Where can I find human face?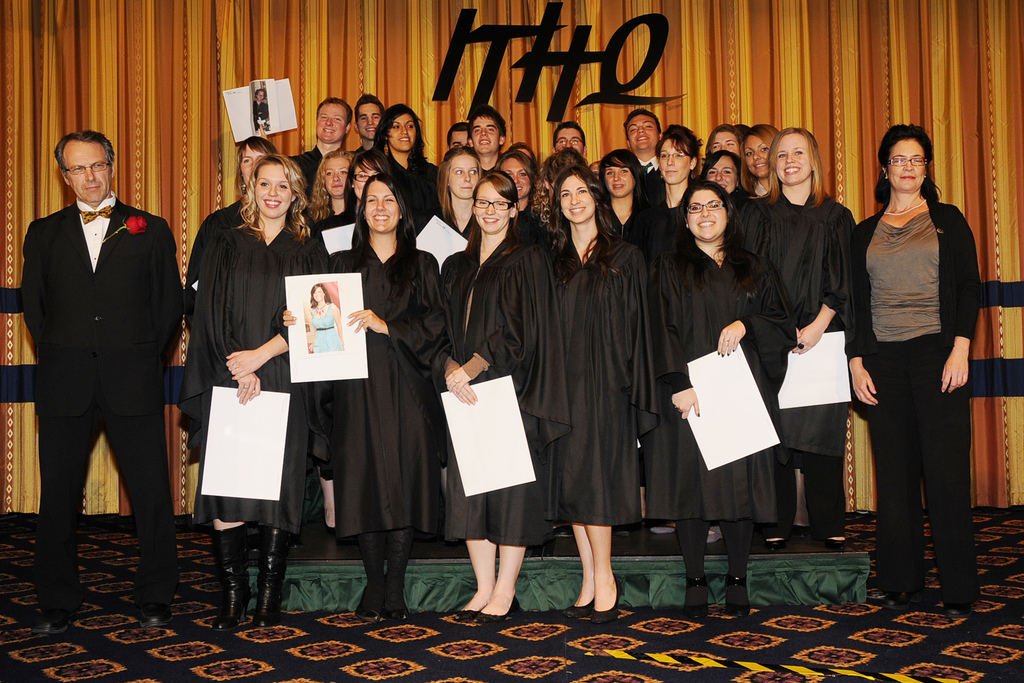
You can find it at select_region(556, 124, 587, 156).
